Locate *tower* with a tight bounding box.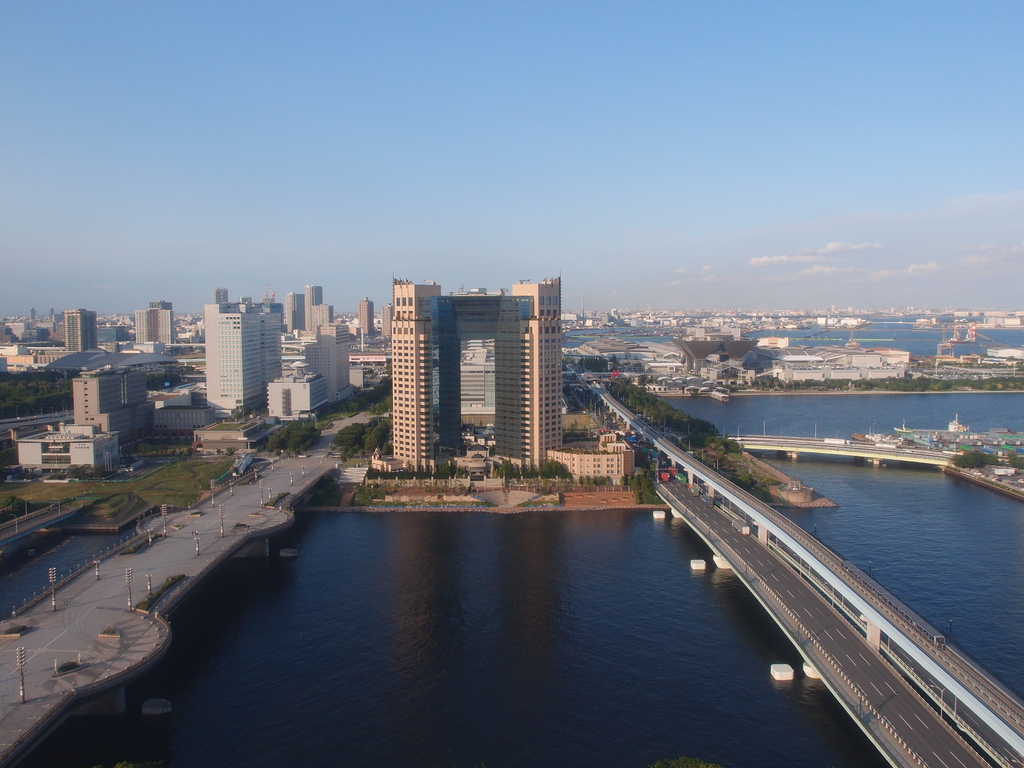
pyautogui.locateOnScreen(380, 302, 395, 342).
